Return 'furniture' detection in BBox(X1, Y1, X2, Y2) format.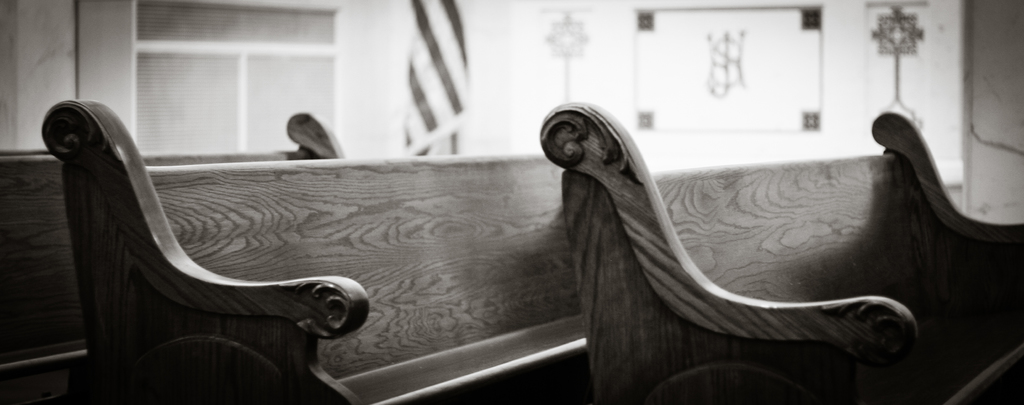
BBox(538, 107, 1023, 404).
